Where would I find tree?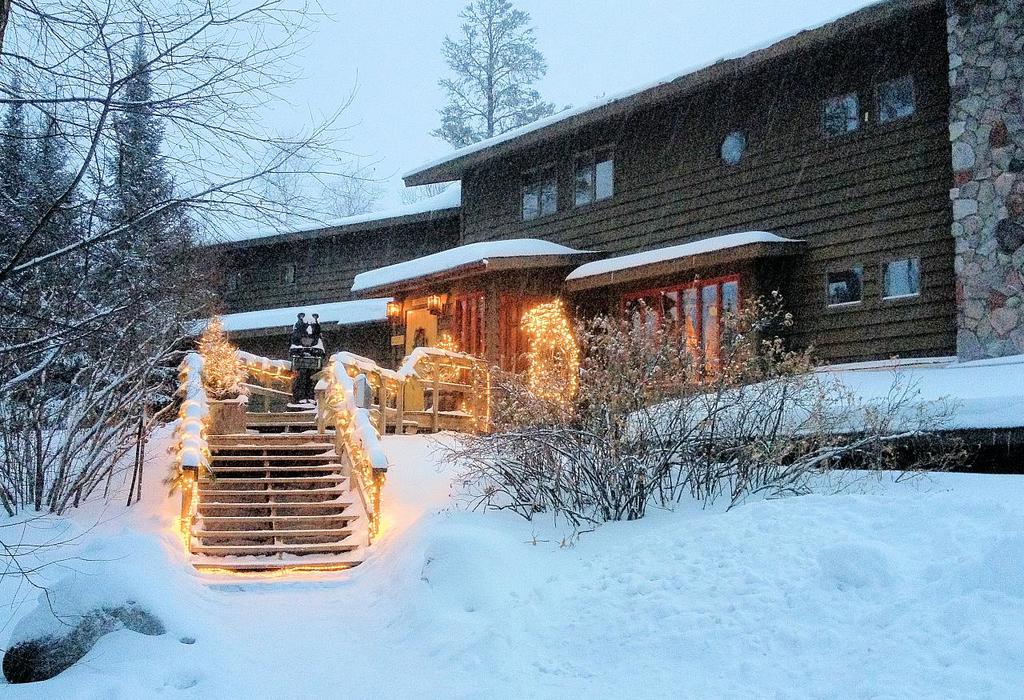
At Rect(429, 2, 565, 150).
